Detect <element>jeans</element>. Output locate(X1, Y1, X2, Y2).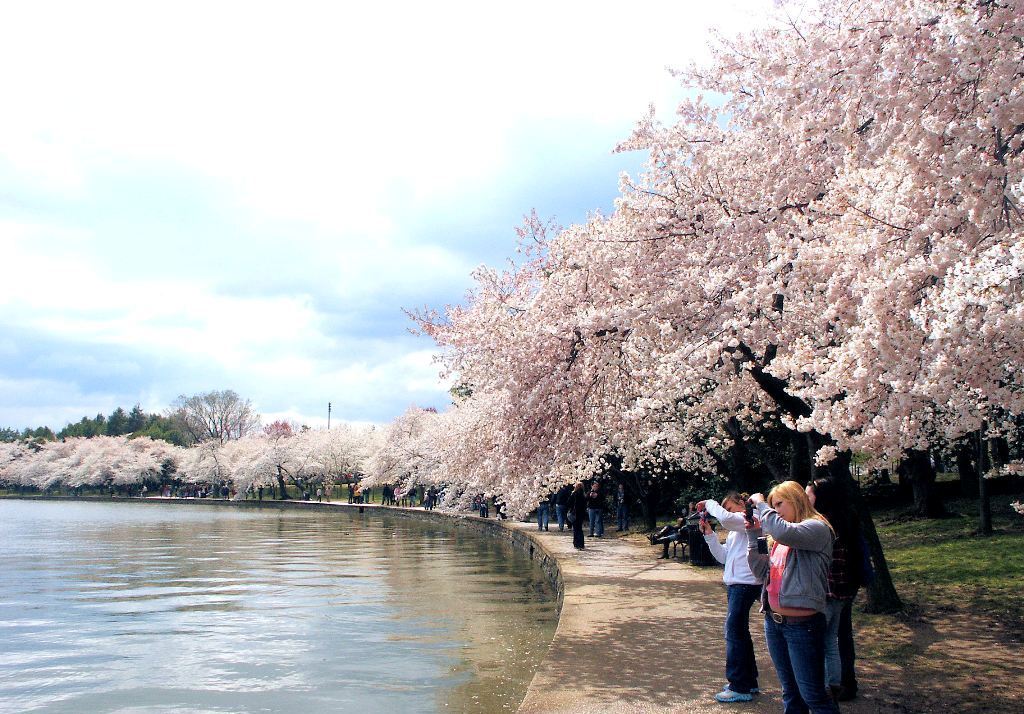
locate(800, 580, 849, 687).
